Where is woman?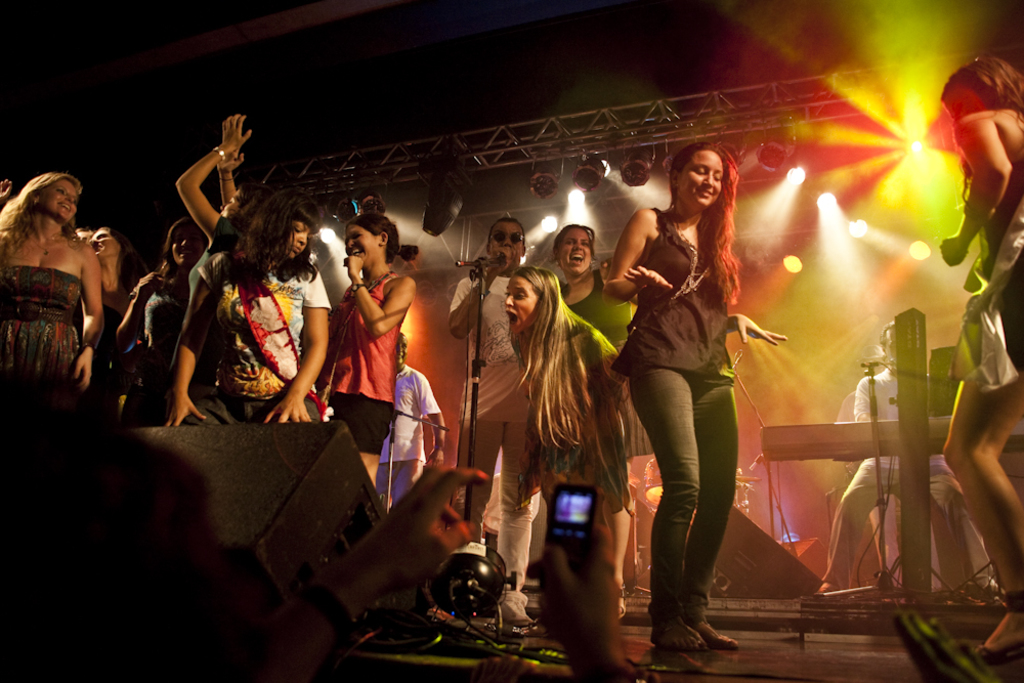
bbox(114, 210, 206, 437).
